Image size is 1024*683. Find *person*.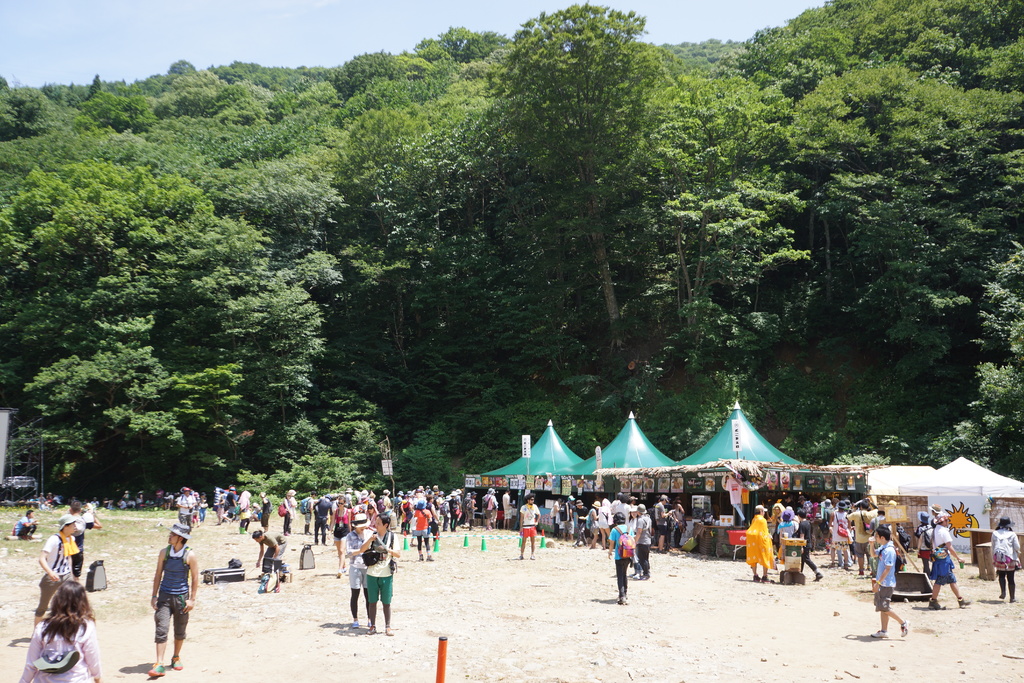
<region>779, 507, 799, 575</region>.
